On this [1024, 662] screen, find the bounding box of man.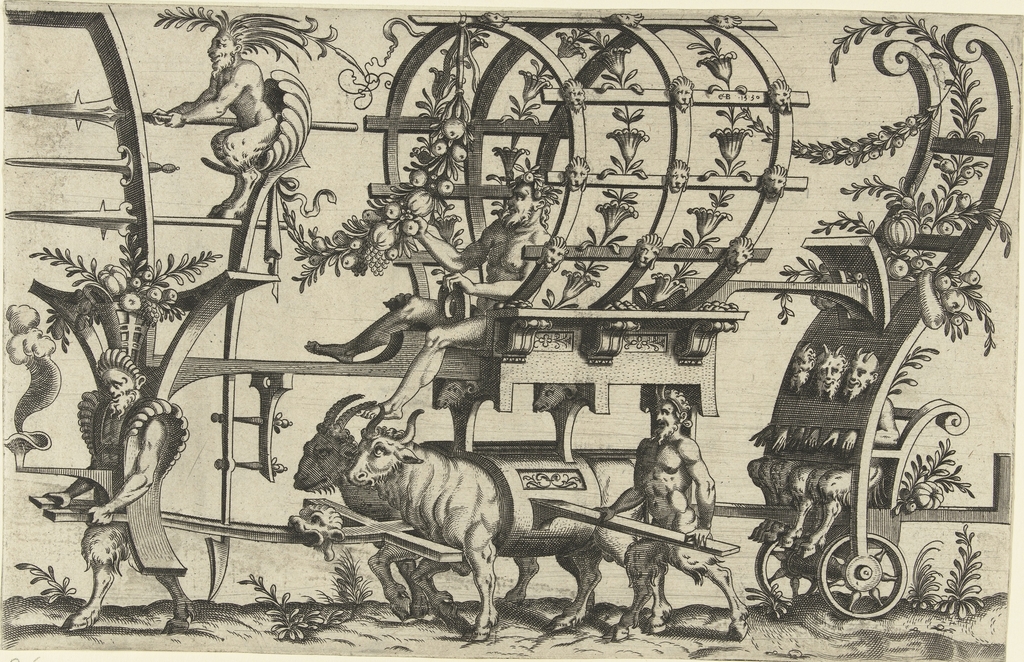
Bounding box: 586/382/756/640.
